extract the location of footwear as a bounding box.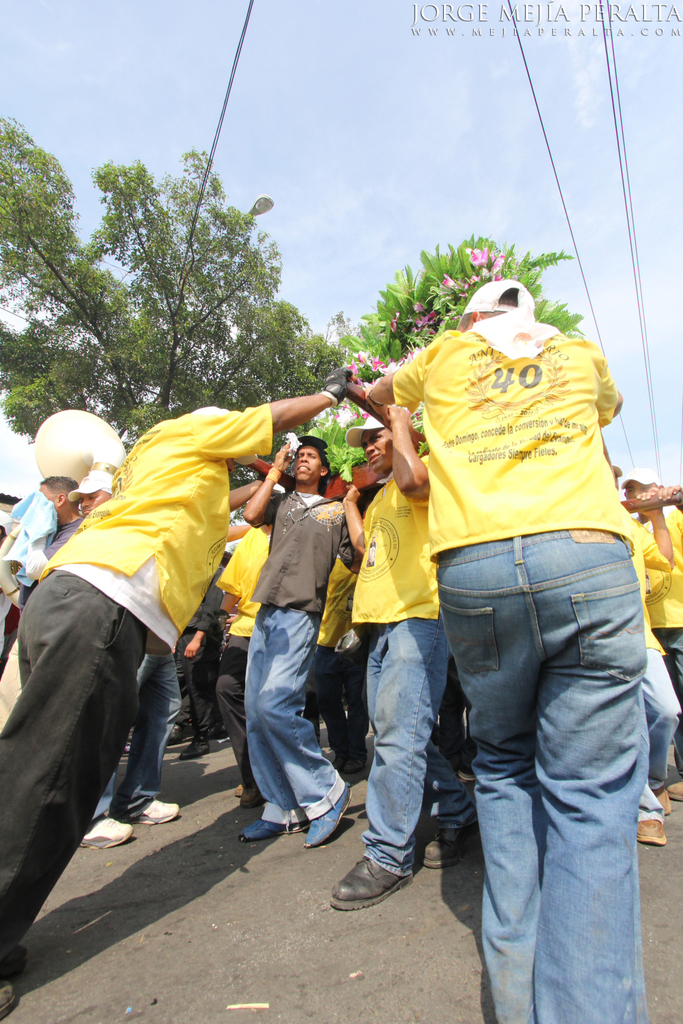
<box>667,776,682,802</box>.
